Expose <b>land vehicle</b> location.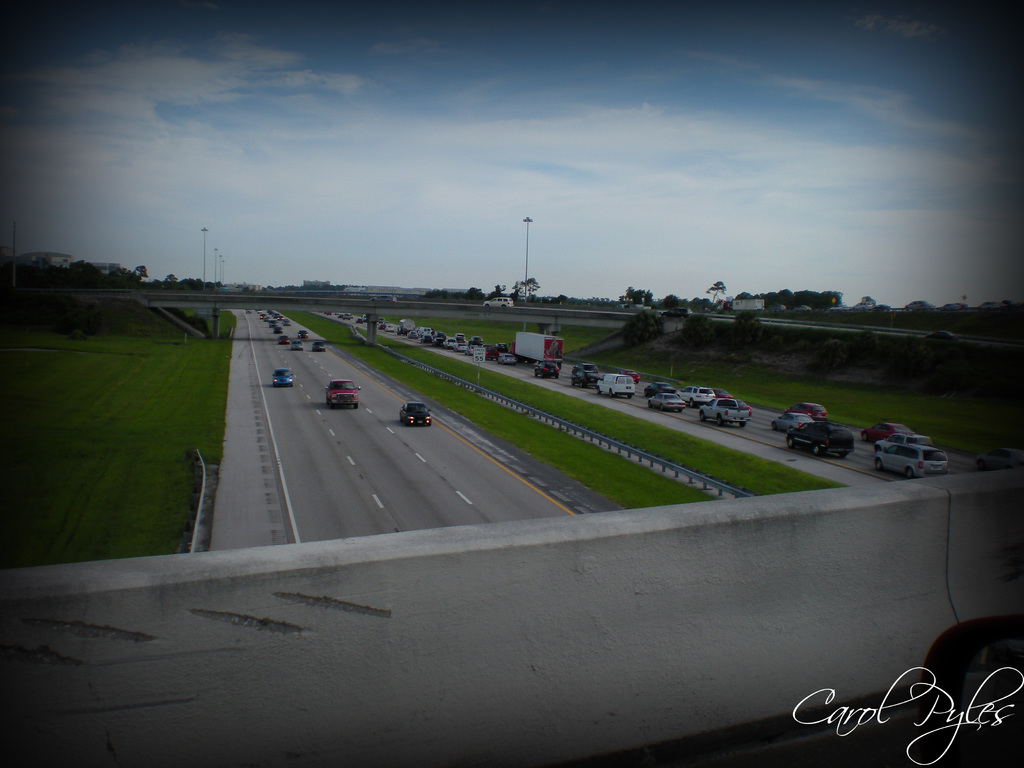
Exposed at x1=310 y1=339 x2=326 y2=356.
